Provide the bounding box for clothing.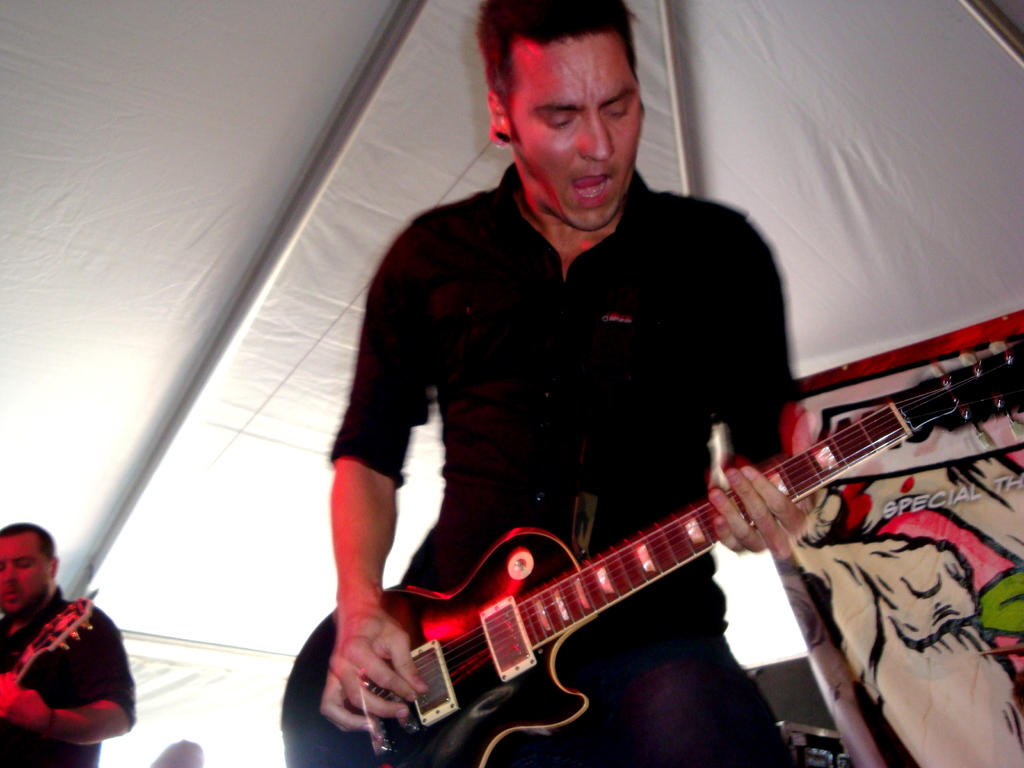
locate(4, 573, 118, 744).
